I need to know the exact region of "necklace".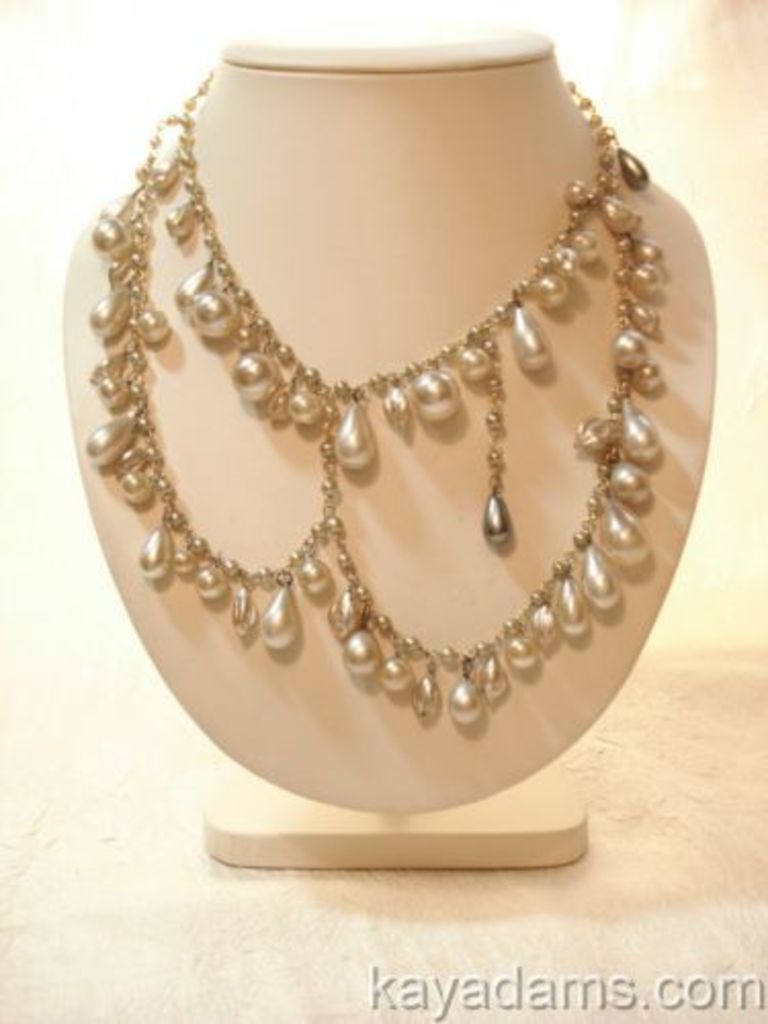
Region: [x1=84, y1=63, x2=649, y2=725].
